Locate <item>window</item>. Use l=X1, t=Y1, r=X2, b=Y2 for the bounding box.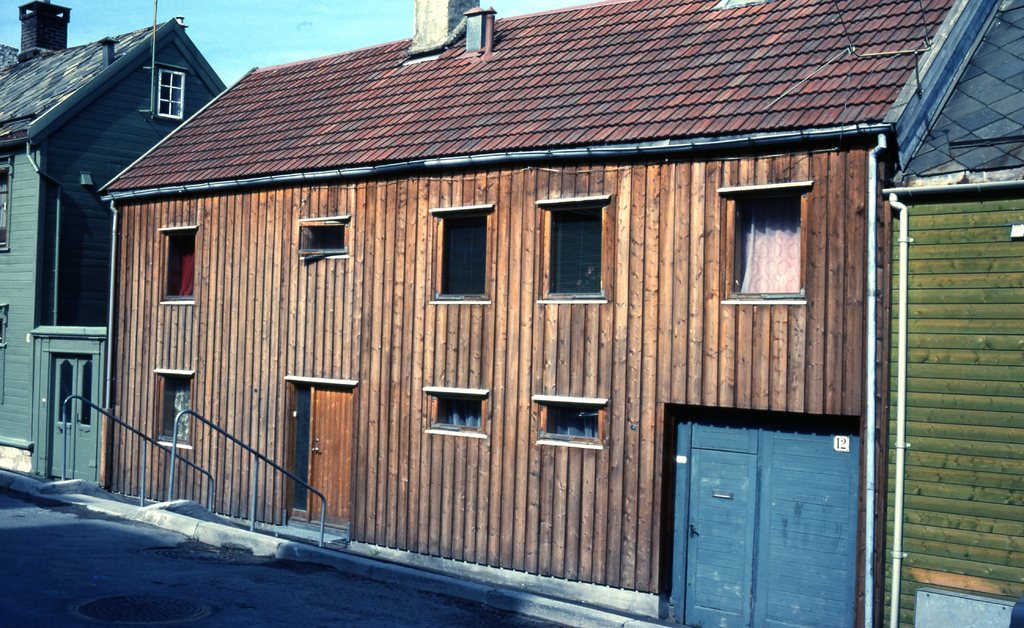
l=428, t=203, r=493, b=305.
